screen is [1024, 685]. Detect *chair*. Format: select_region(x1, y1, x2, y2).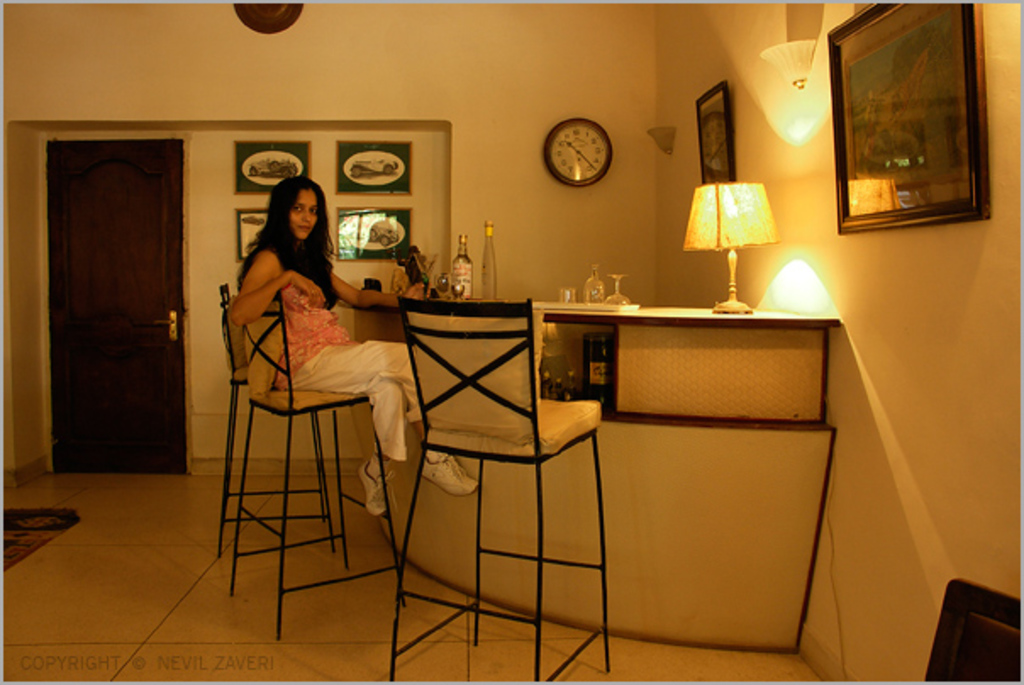
select_region(214, 281, 337, 556).
